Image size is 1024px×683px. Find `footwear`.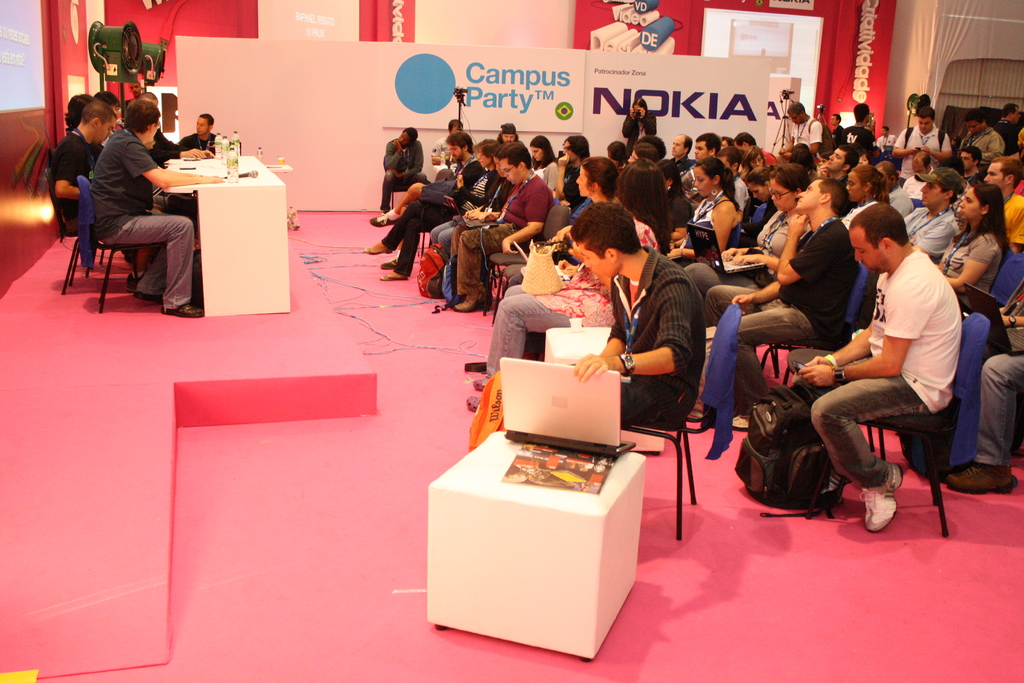
box=[138, 292, 161, 307].
